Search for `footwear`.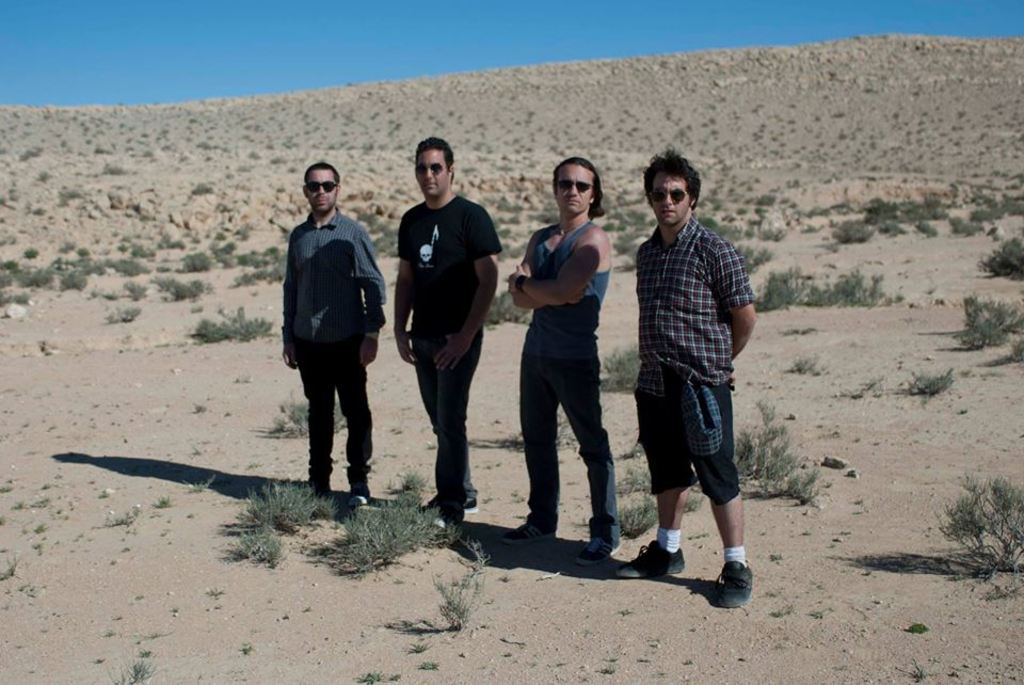
Found at [577, 539, 615, 561].
